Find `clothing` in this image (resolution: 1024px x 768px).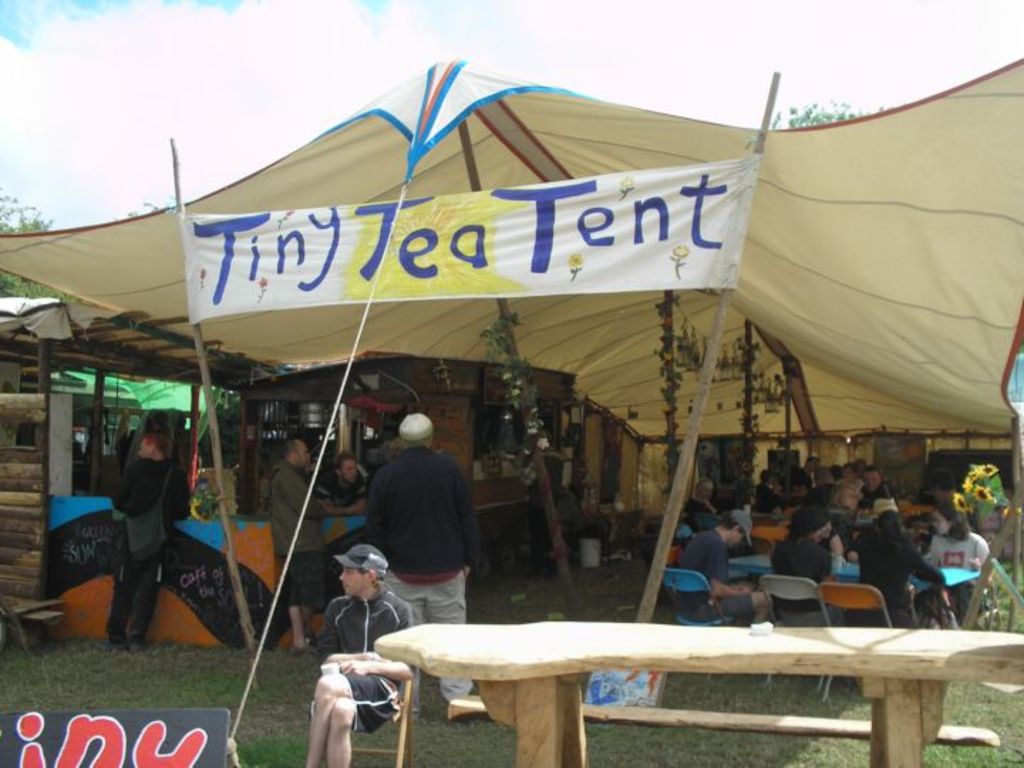
265,458,327,606.
